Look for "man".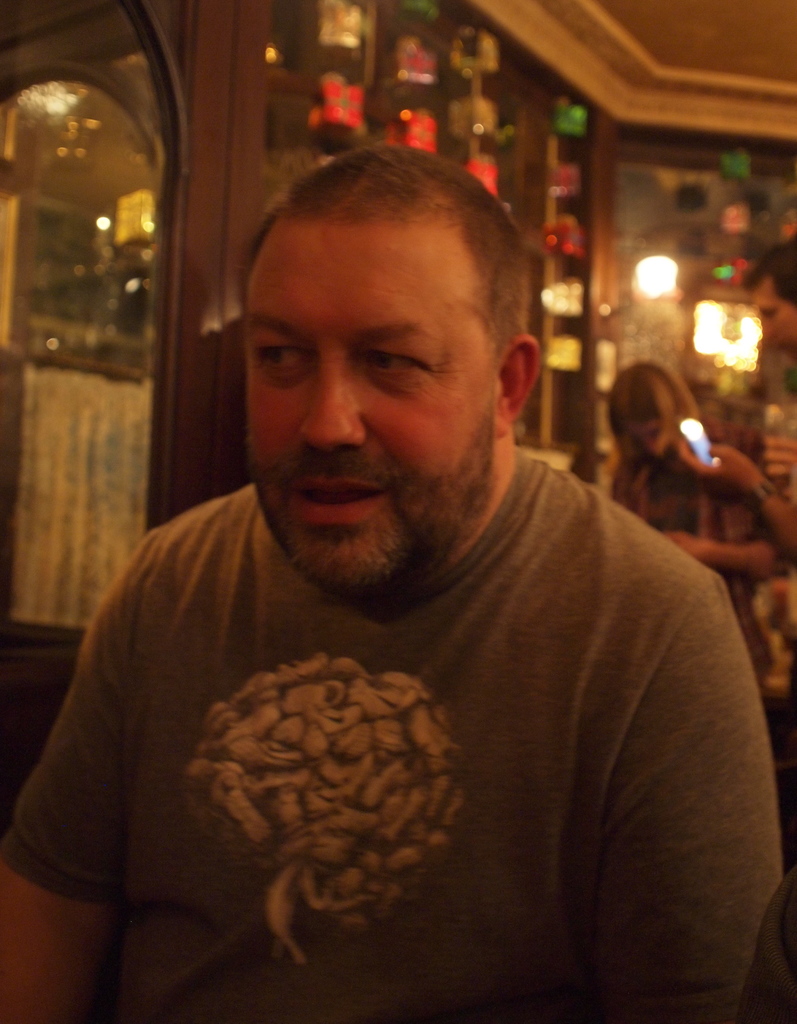
Found: (674,239,796,560).
